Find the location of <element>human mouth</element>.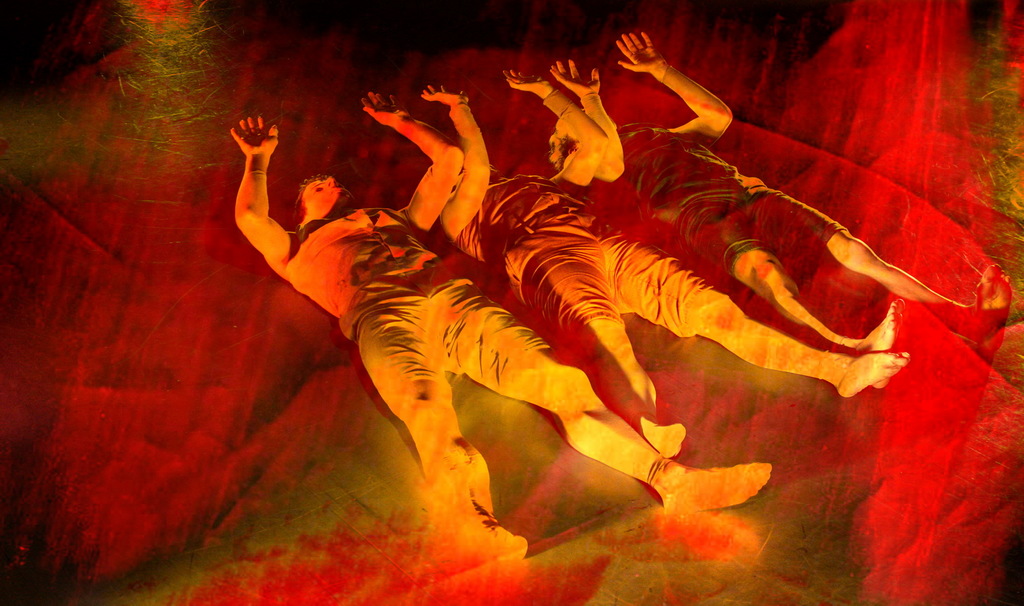
Location: Rect(329, 185, 343, 191).
